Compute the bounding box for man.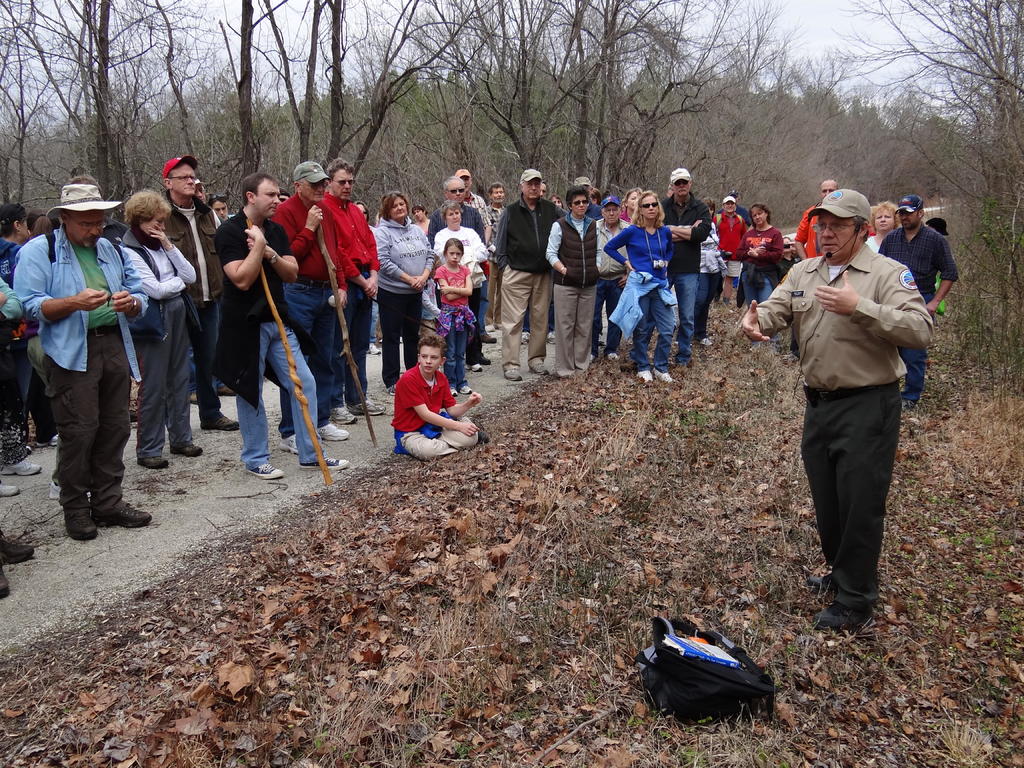
(x1=431, y1=177, x2=486, y2=373).
